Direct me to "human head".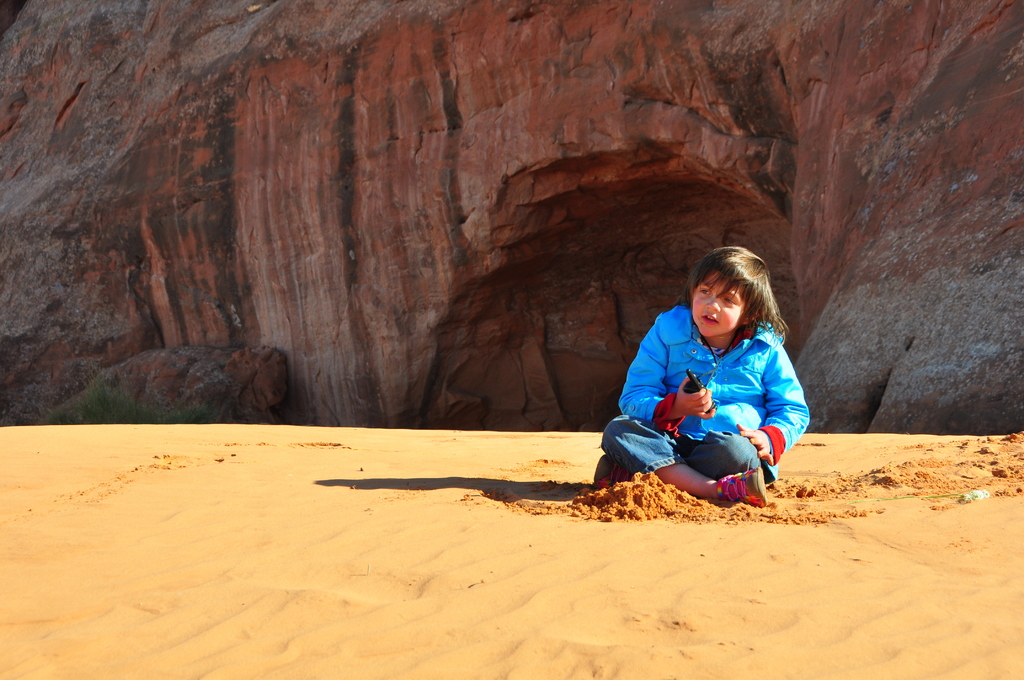
Direction: 694/252/780/340.
